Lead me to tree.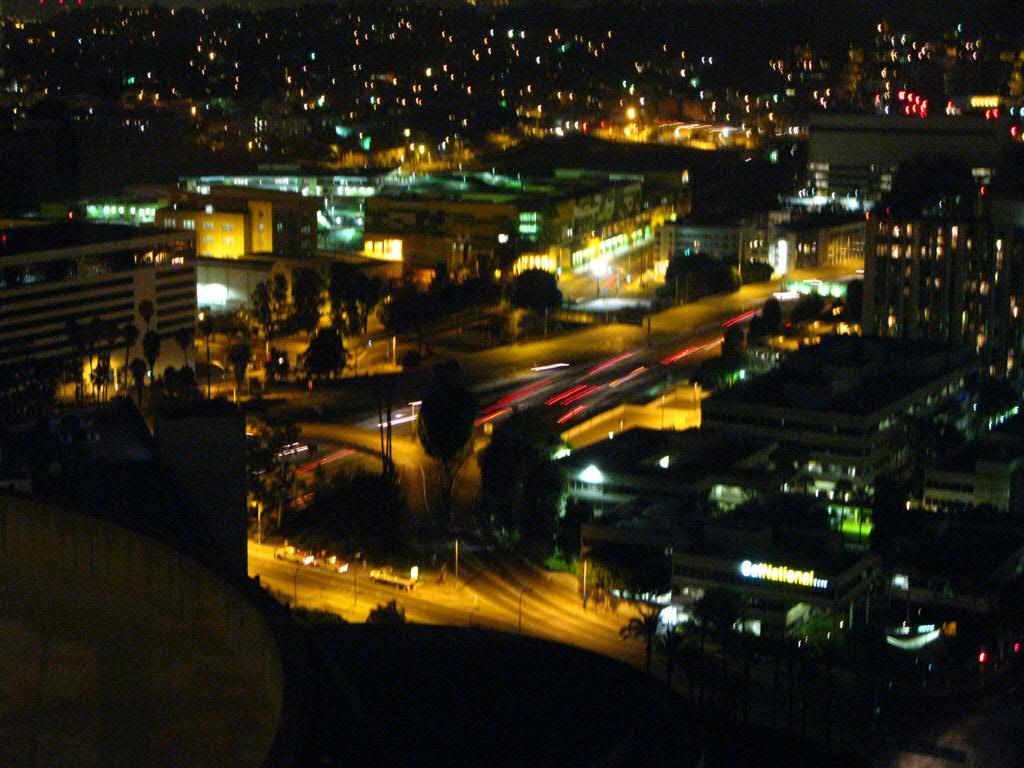
Lead to (x1=280, y1=465, x2=431, y2=564).
